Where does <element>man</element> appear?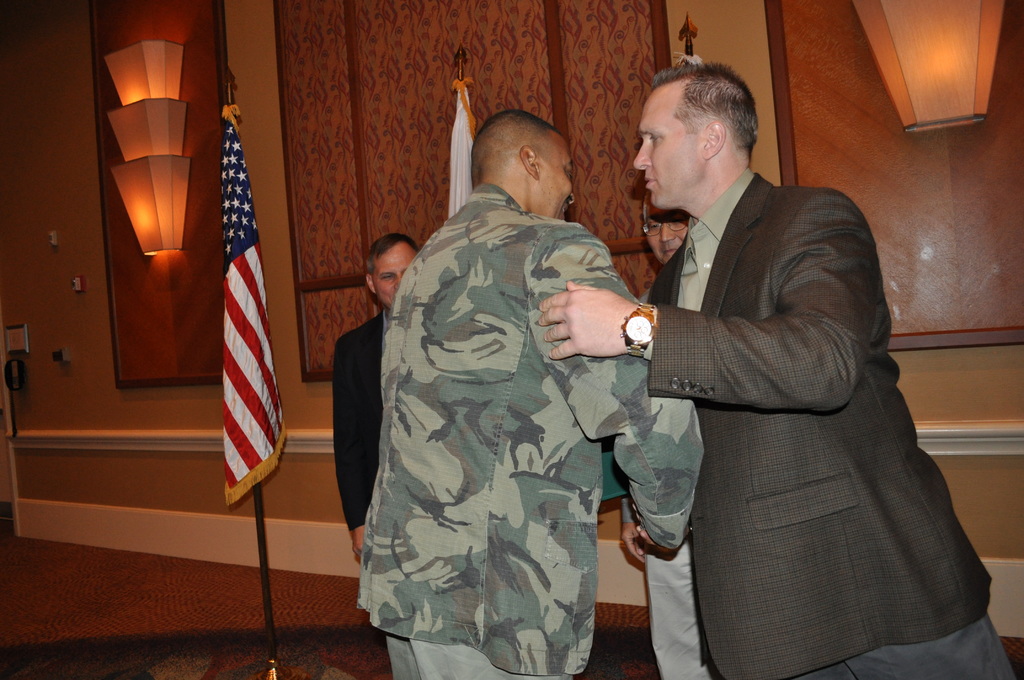
Appears at [x1=359, y1=106, x2=705, y2=679].
